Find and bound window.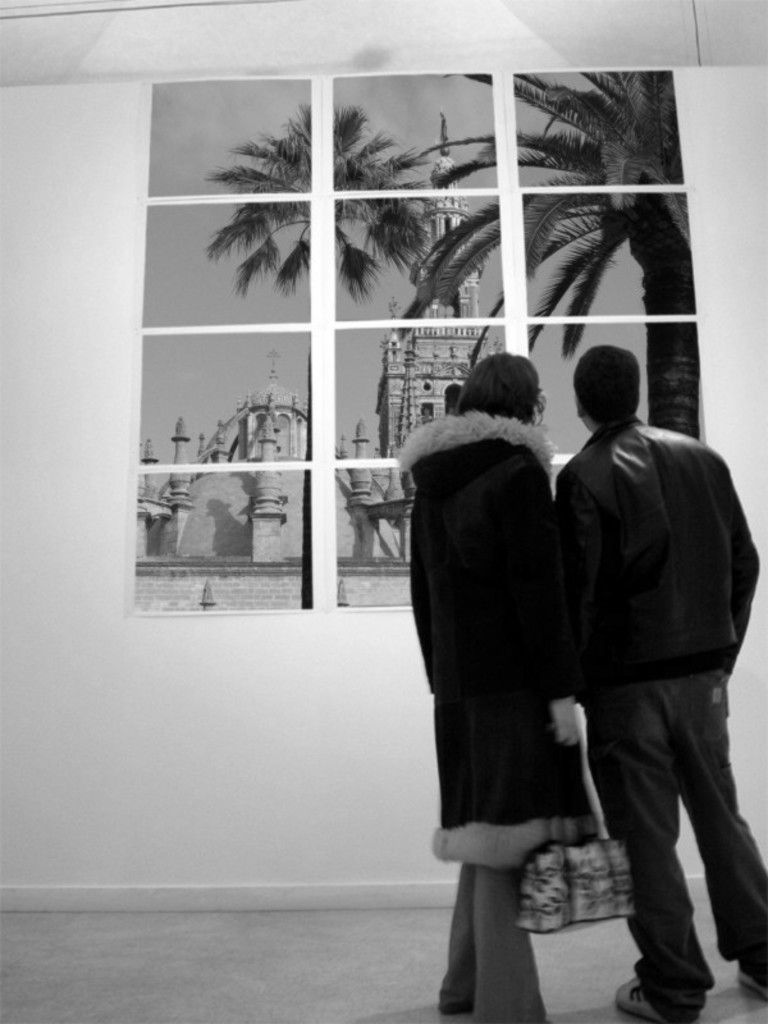
Bound: bbox=(141, 68, 705, 614).
